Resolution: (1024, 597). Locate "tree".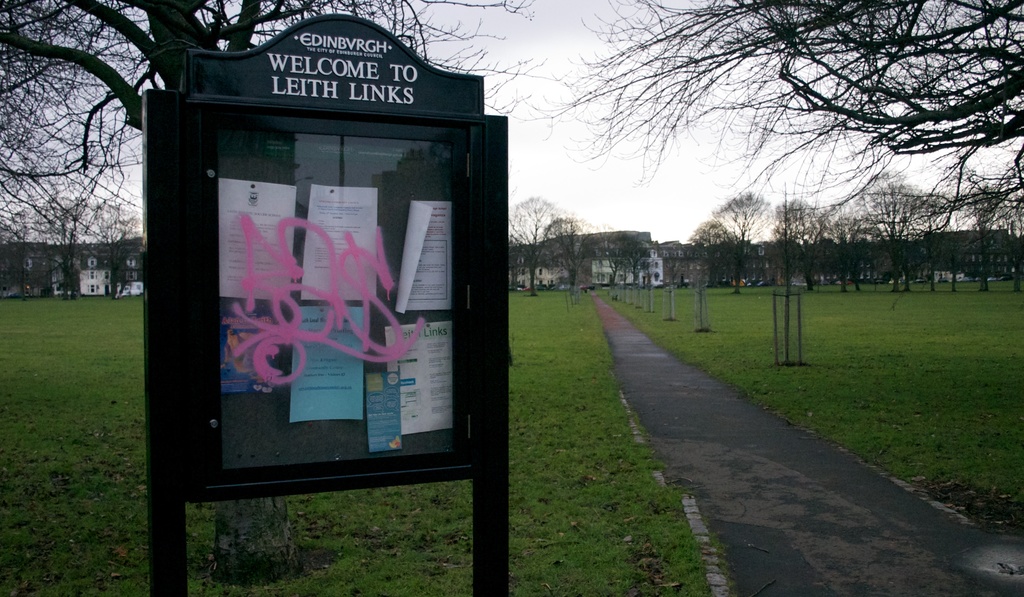
<box>552,214,591,298</box>.
